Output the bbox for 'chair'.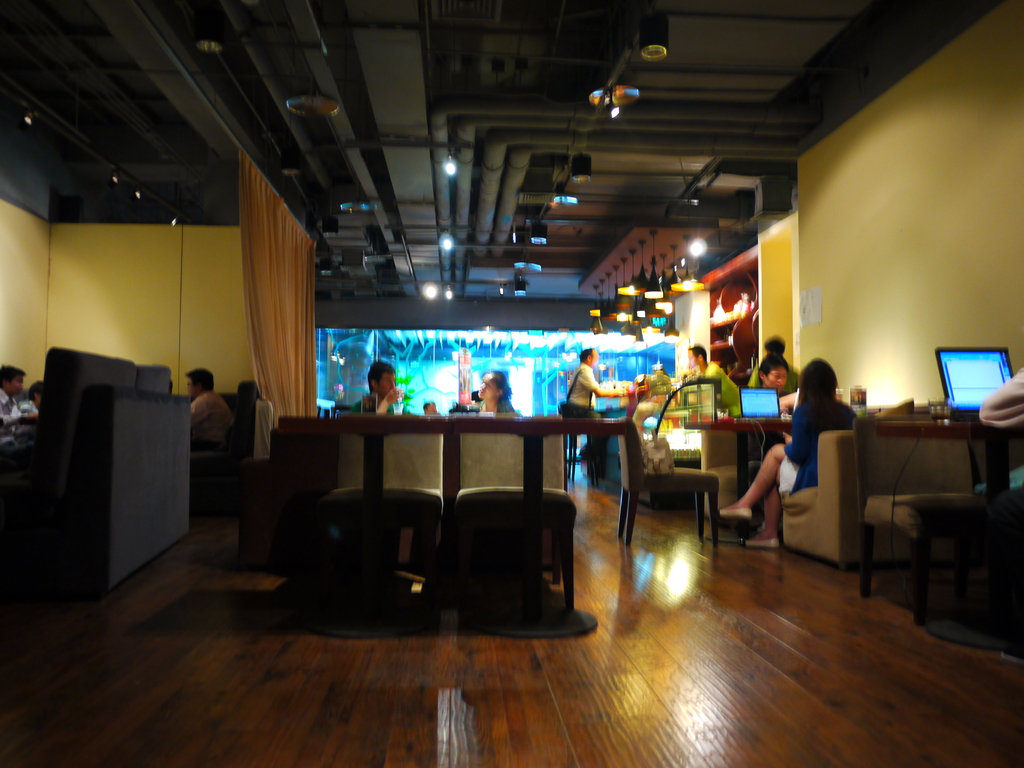
rect(616, 415, 723, 546).
